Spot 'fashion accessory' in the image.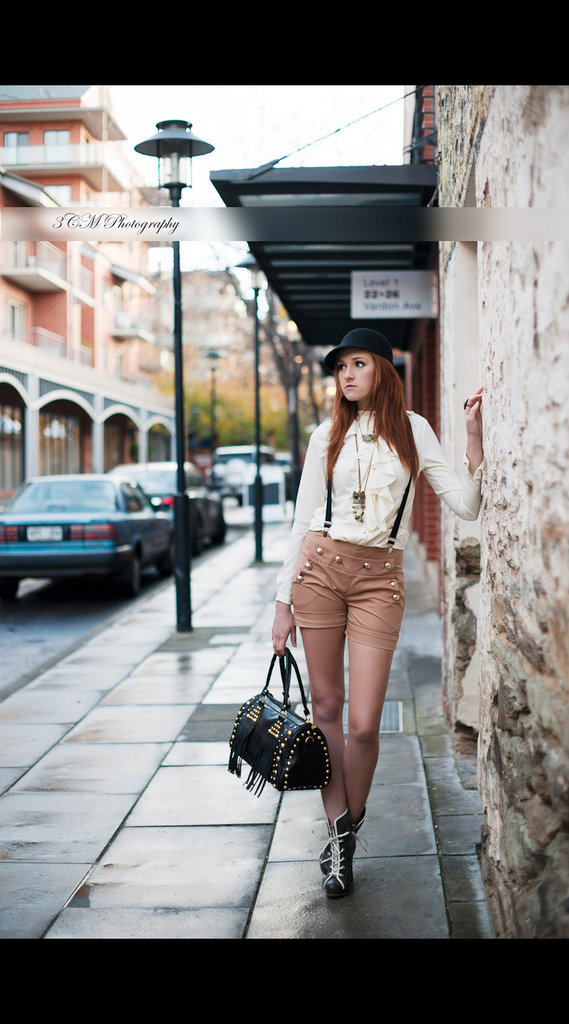
'fashion accessory' found at (left=321, top=323, right=391, bottom=370).
